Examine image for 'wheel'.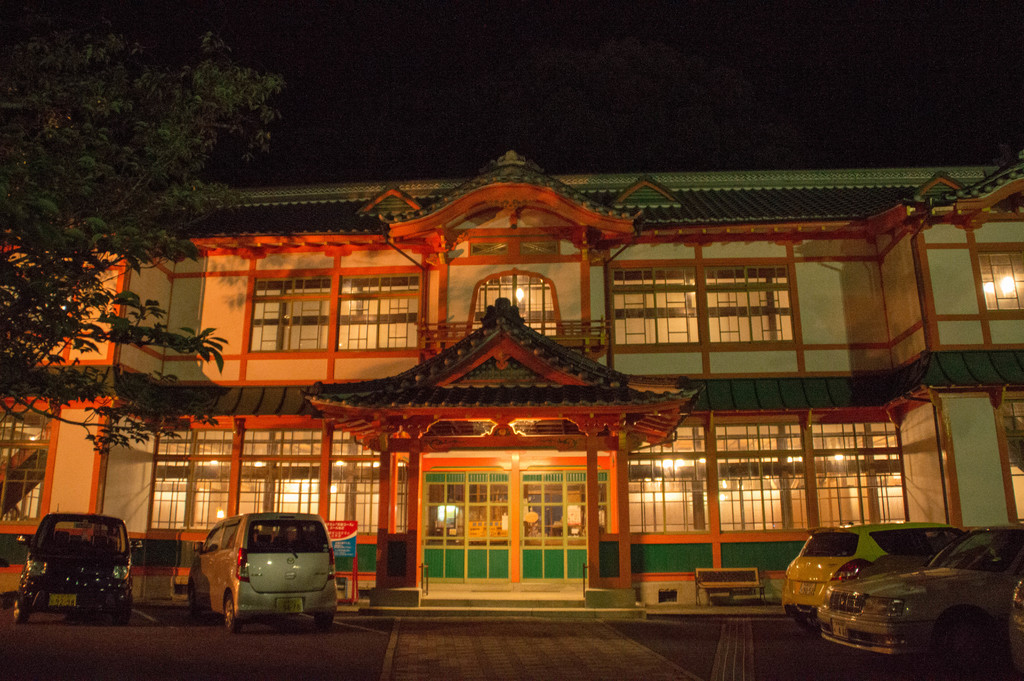
Examination result: rect(319, 610, 335, 631).
